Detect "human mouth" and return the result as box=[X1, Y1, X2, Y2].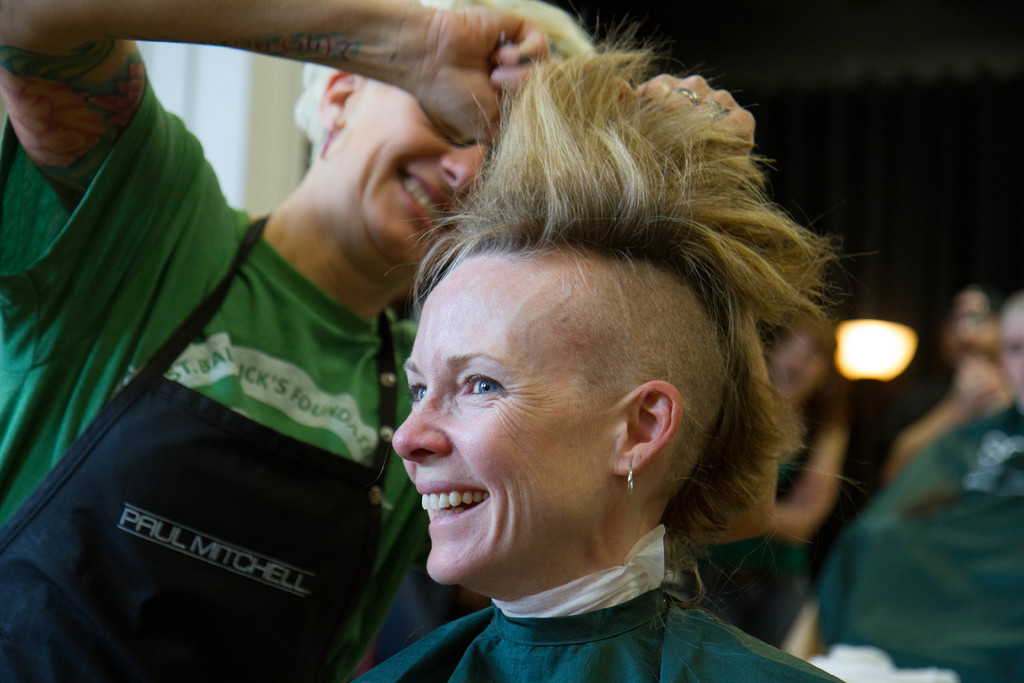
box=[419, 477, 489, 532].
